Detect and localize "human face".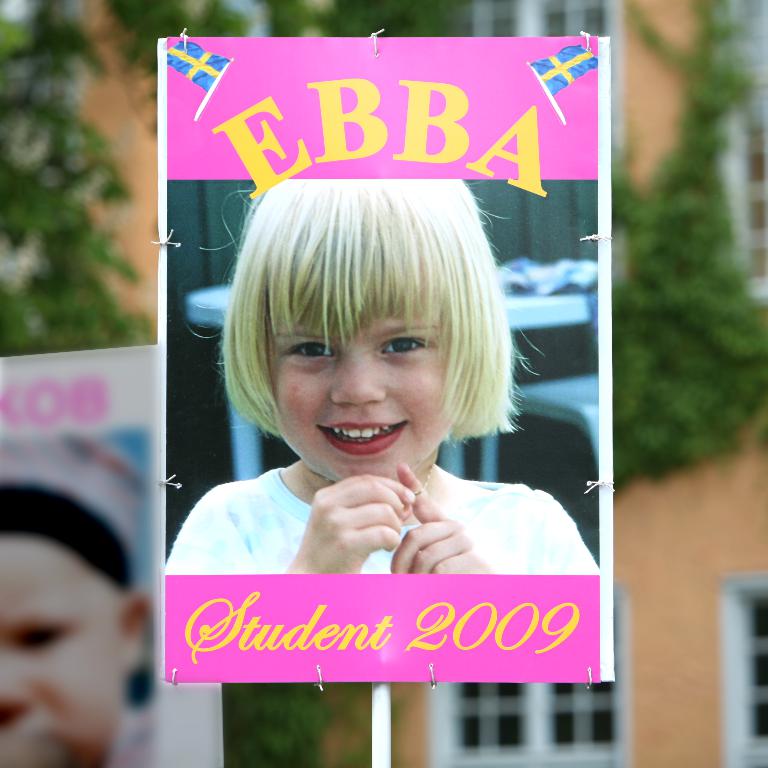
Localized at <bbox>276, 279, 454, 482</bbox>.
